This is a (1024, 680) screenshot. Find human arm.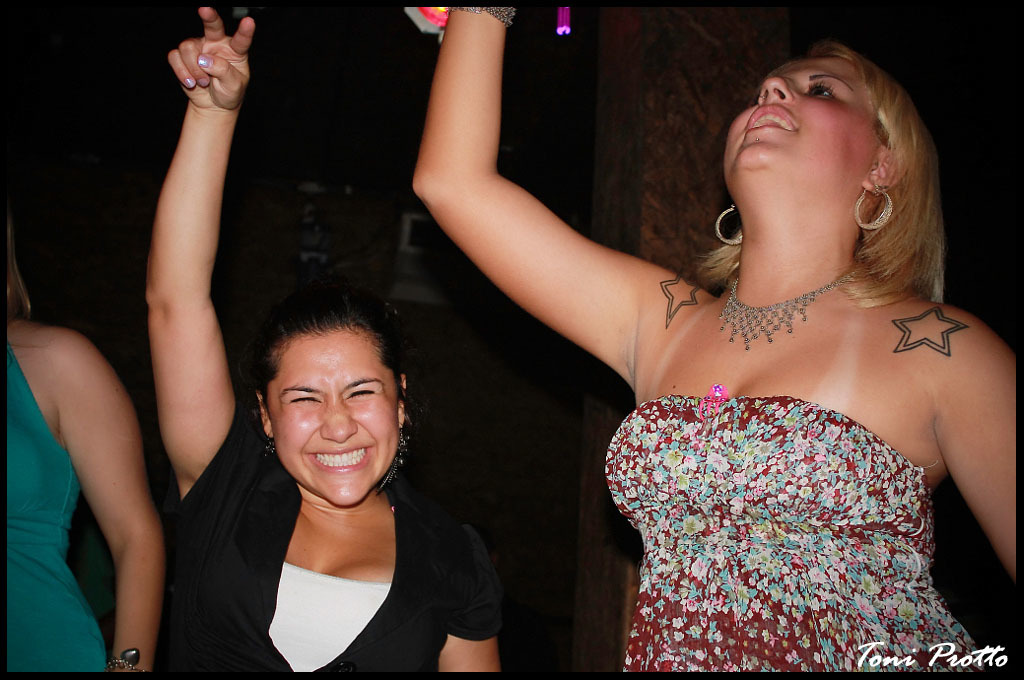
Bounding box: {"left": 106, "top": 26, "right": 252, "bottom": 600}.
